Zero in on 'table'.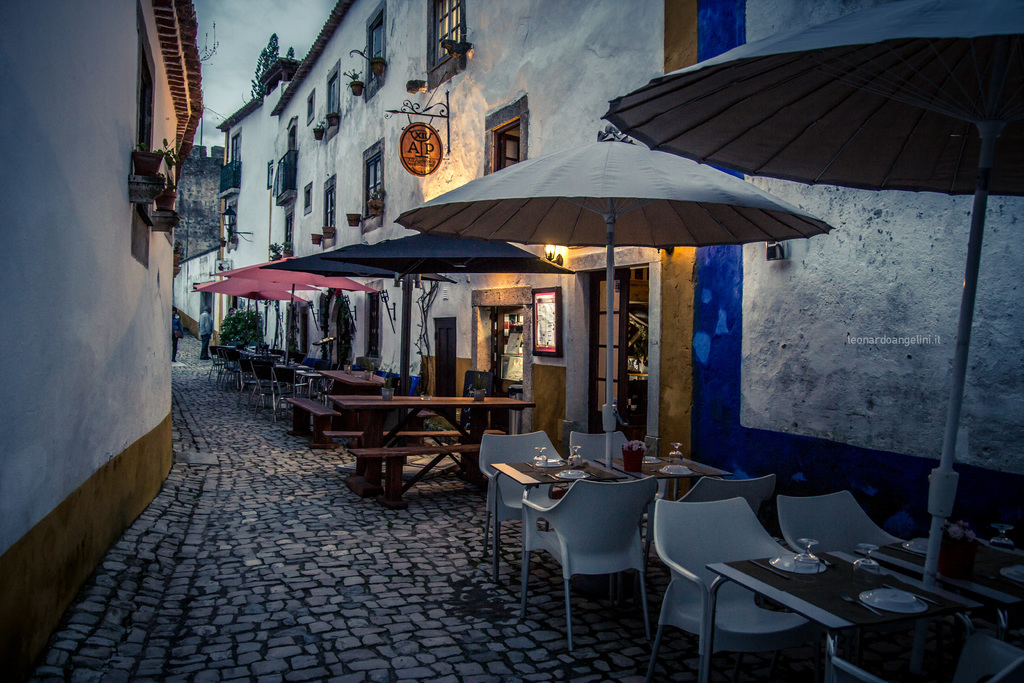
Zeroed in: rect(633, 508, 970, 671).
